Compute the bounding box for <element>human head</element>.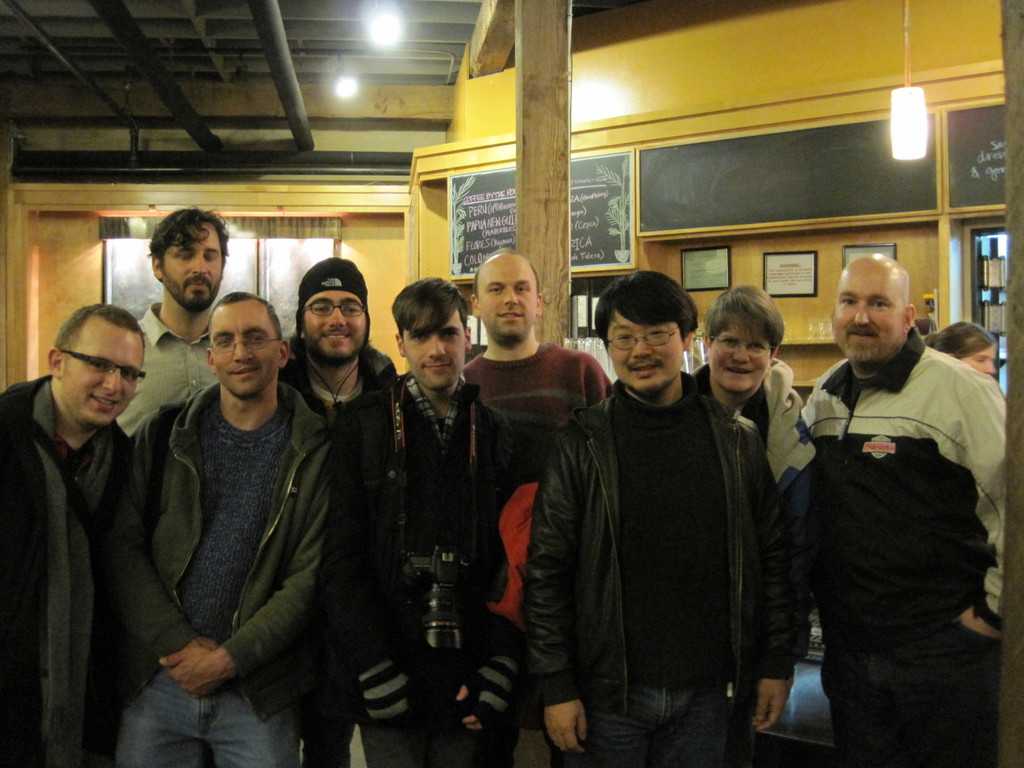
x1=700 y1=285 x2=779 y2=392.
